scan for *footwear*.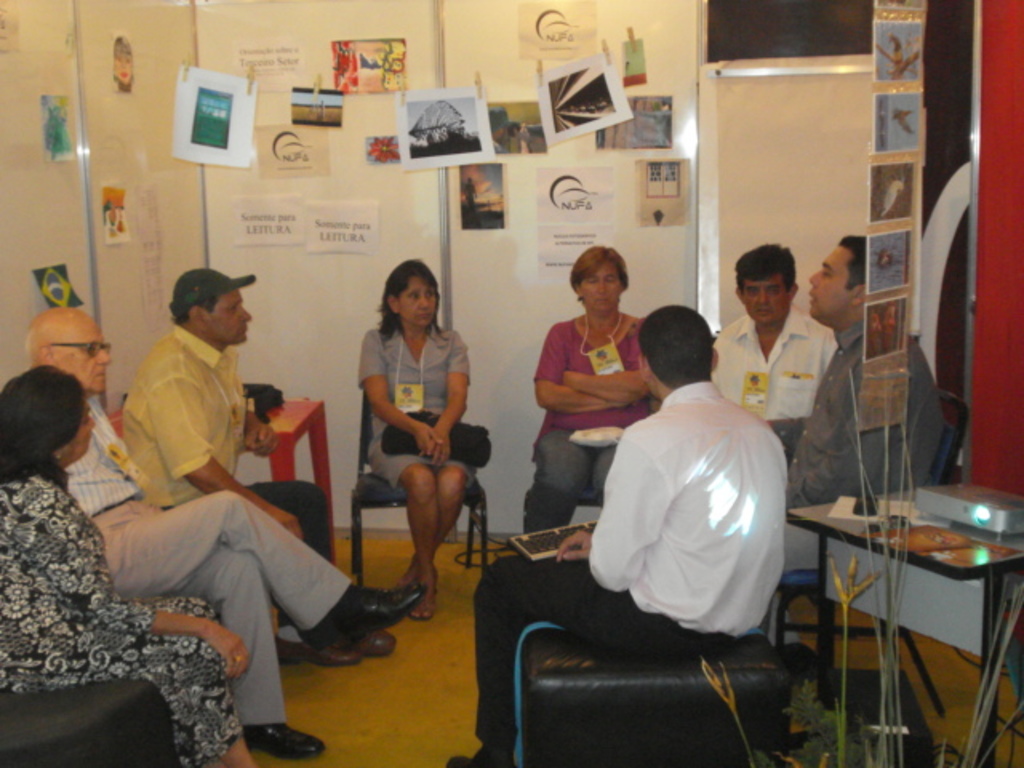
Scan result: {"x1": 280, "y1": 634, "x2": 362, "y2": 669}.
